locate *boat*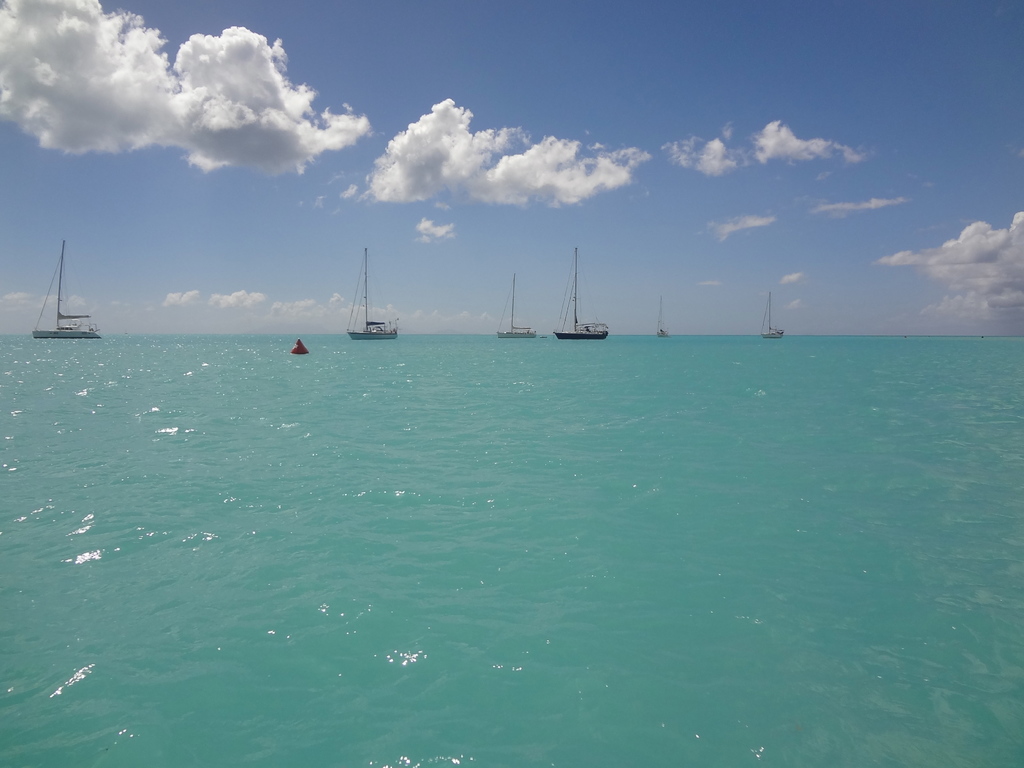
31, 242, 107, 343
